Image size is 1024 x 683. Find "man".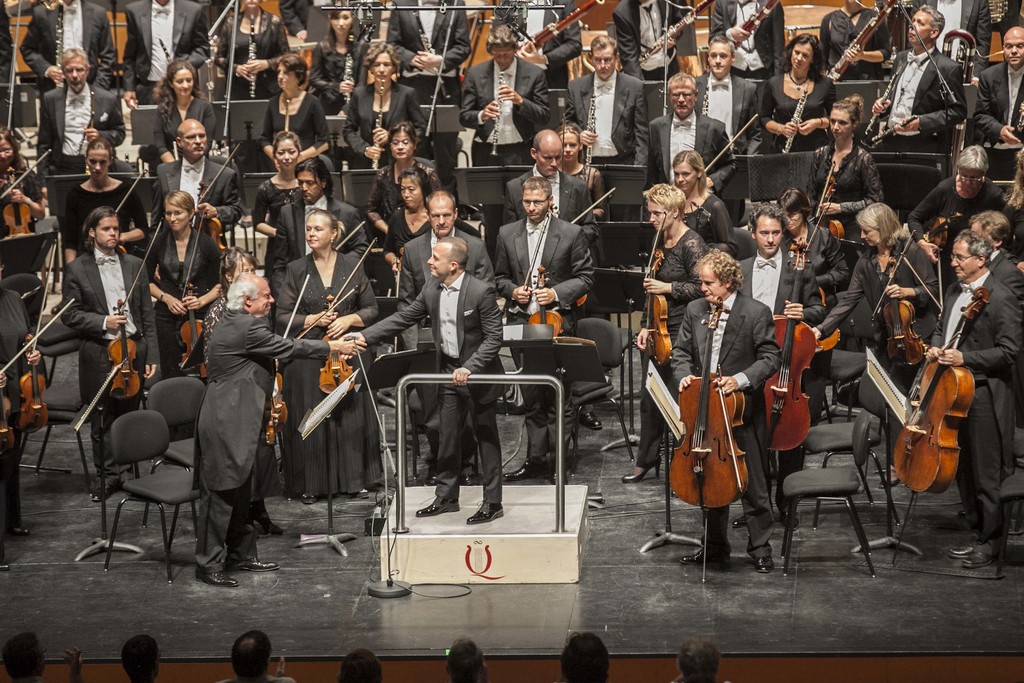
<region>188, 267, 367, 588</region>.
